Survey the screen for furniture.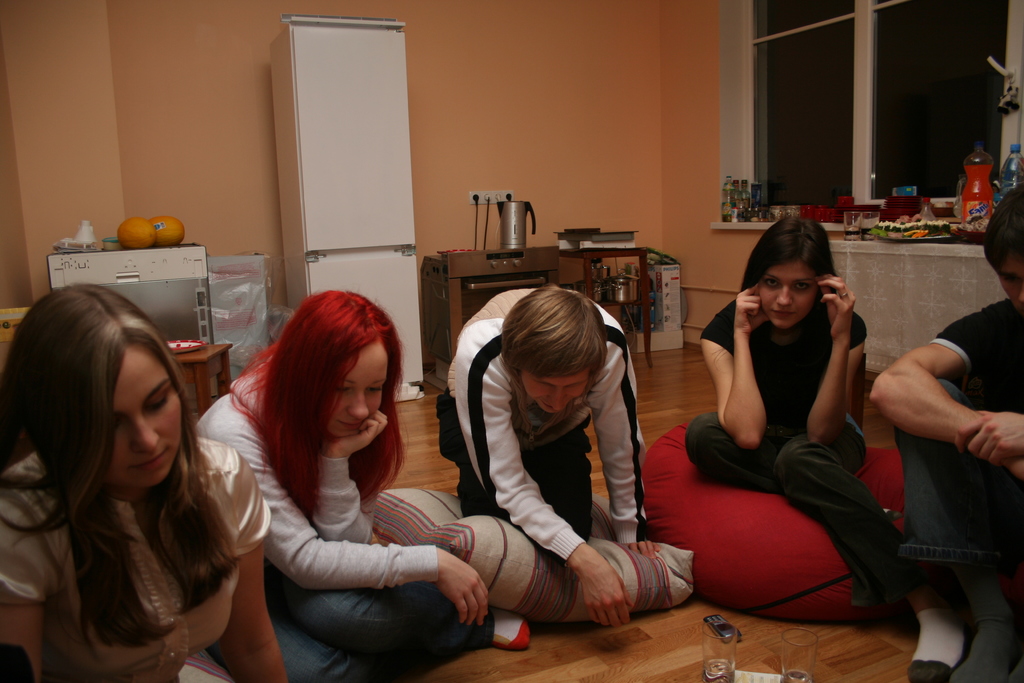
Survey found: Rect(559, 246, 657, 366).
